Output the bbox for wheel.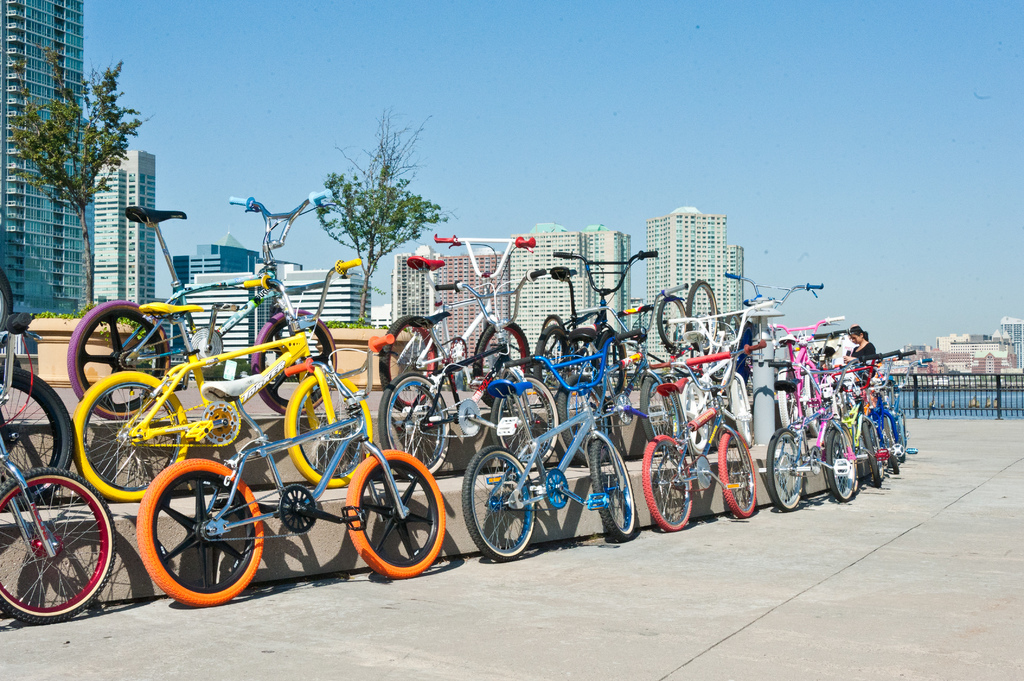
Rect(689, 280, 718, 355).
